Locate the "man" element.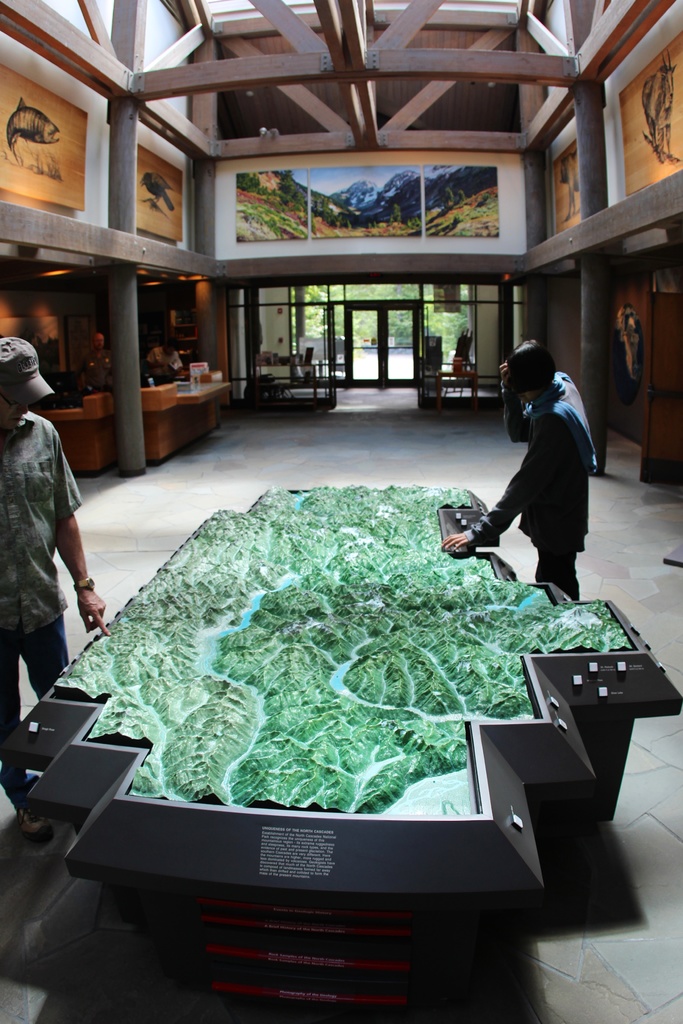
Element bbox: 436/339/599/605.
